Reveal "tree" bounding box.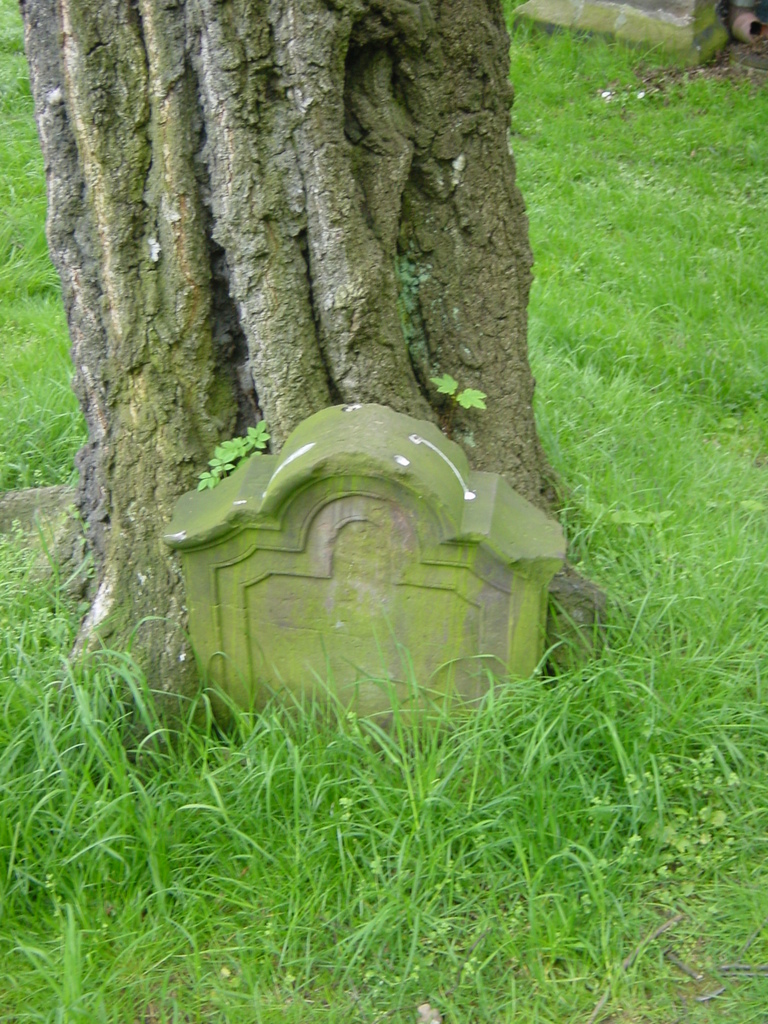
Revealed: 17:0:616:755.
